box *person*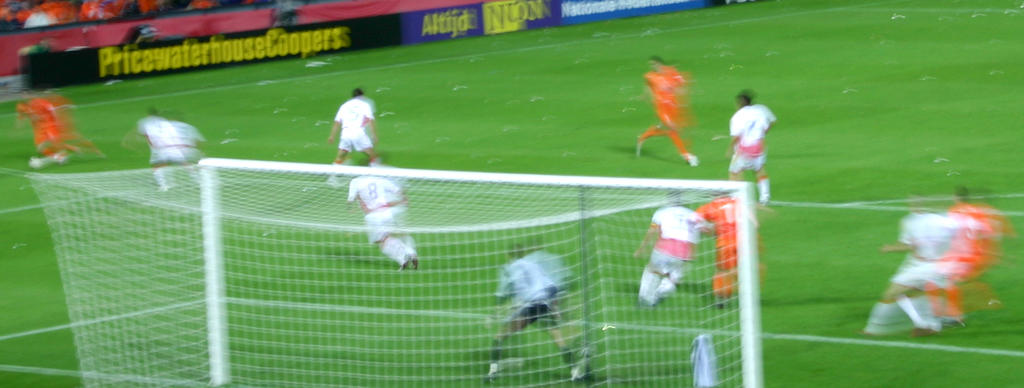
x1=327, y1=85, x2=386, y2=193
